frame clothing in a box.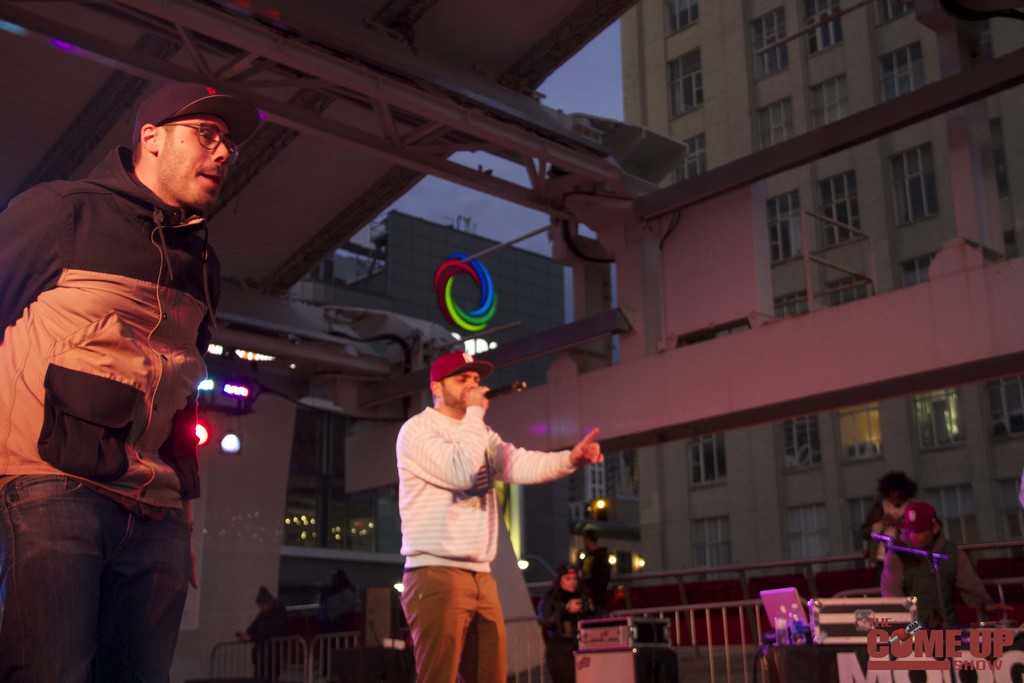
[x1=580, y1=547, x2=609, y2=618].
